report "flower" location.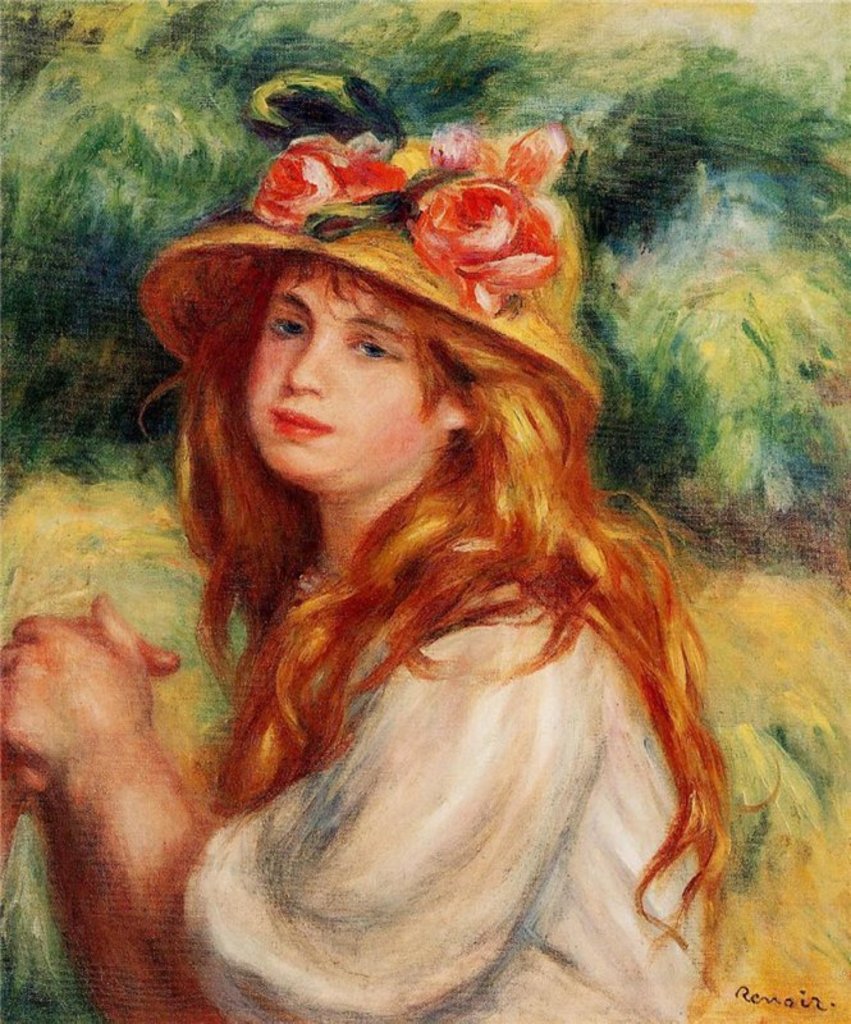
Report: (left=390, top=140, right=575, bottom=312).
